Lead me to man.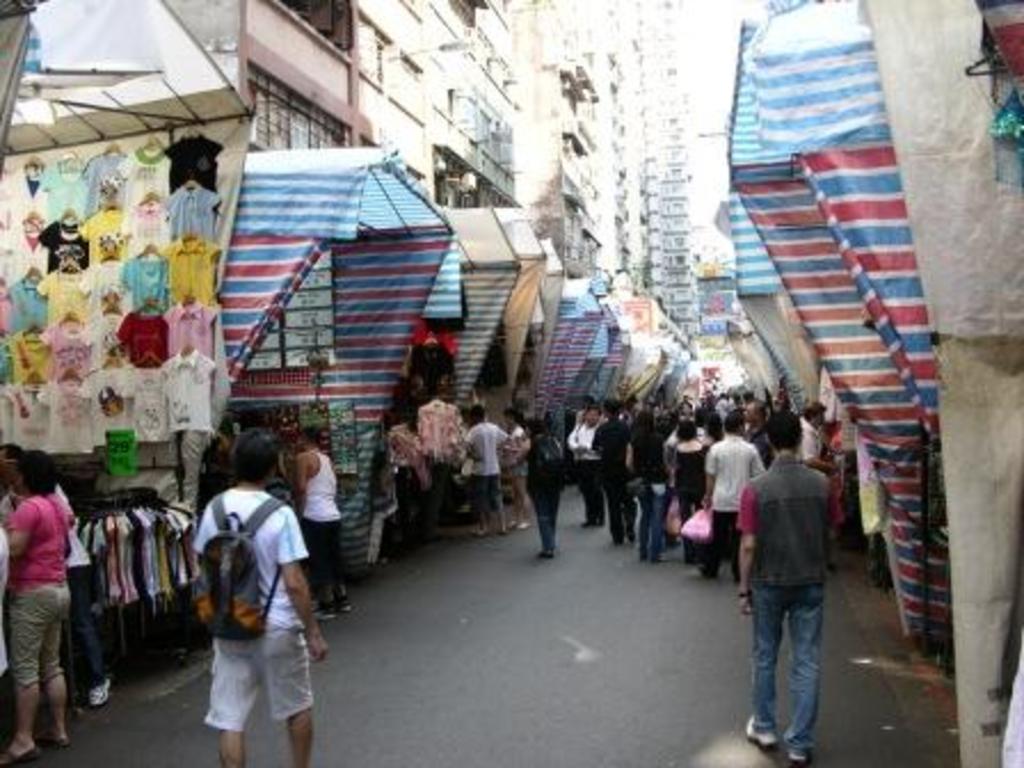
Lead to 697/411/770/587.
